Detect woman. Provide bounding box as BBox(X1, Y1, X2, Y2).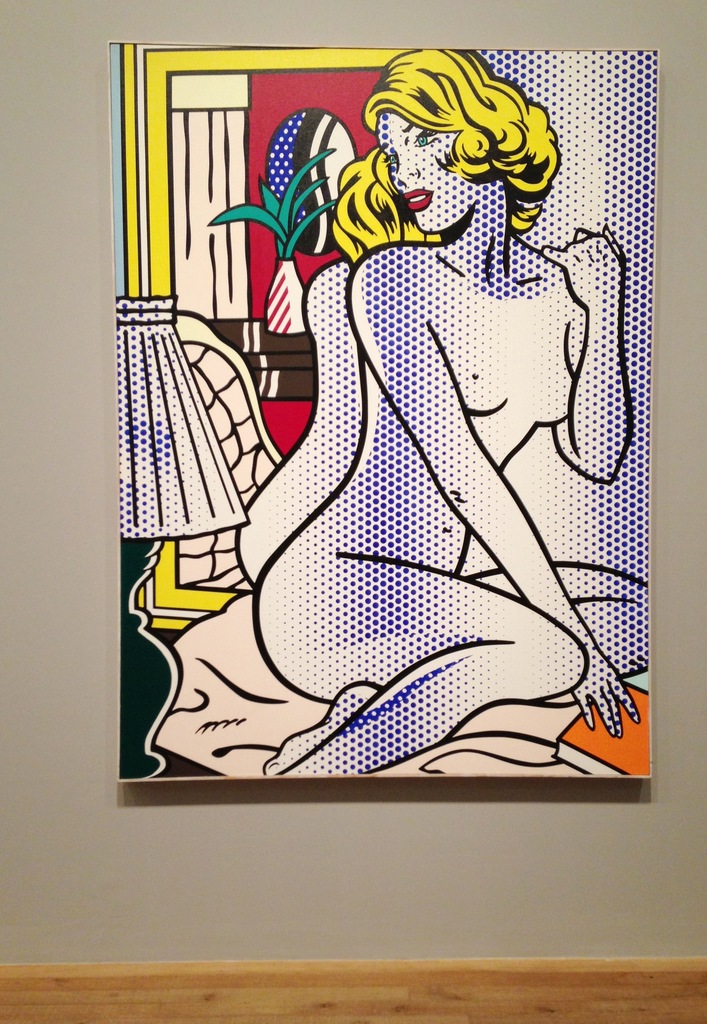
BBox(257, 38, 631, 762).
